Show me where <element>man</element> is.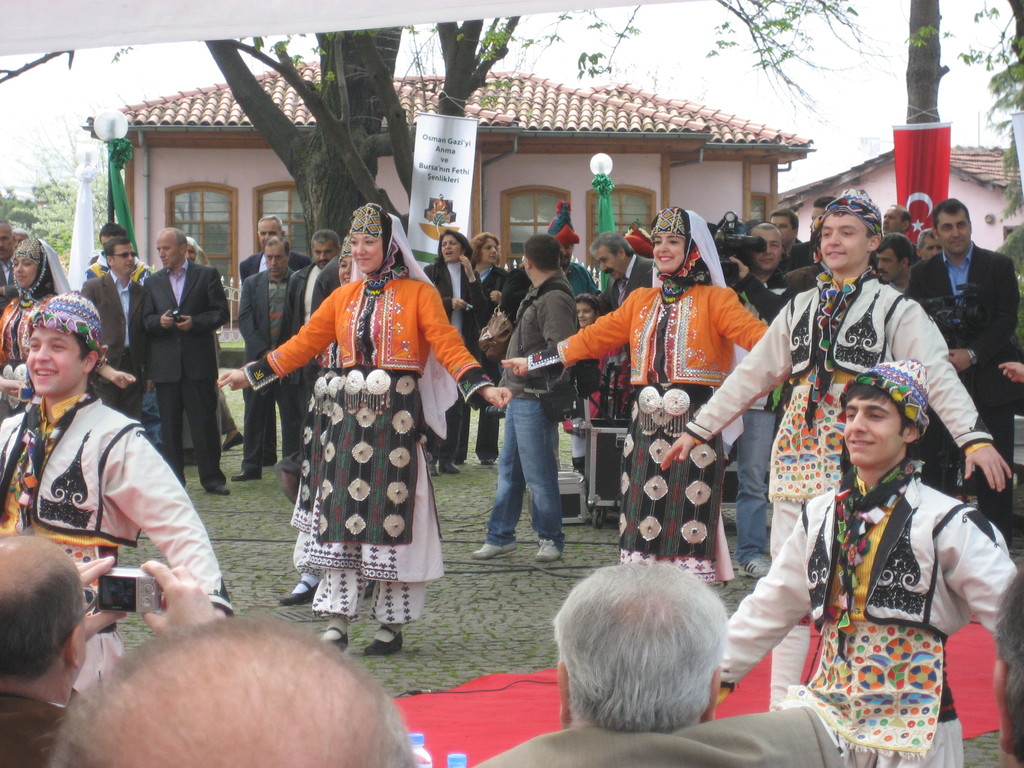
<element>man</element> is at crop(915, 223, 941, 256).
